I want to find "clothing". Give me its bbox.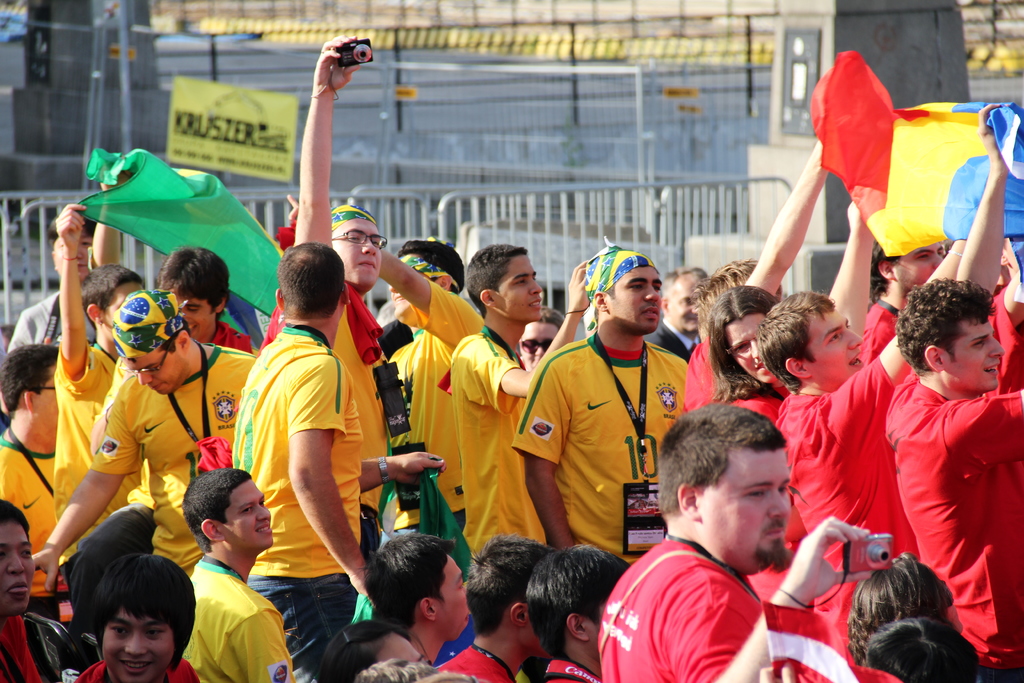
(719,390,825,616).
